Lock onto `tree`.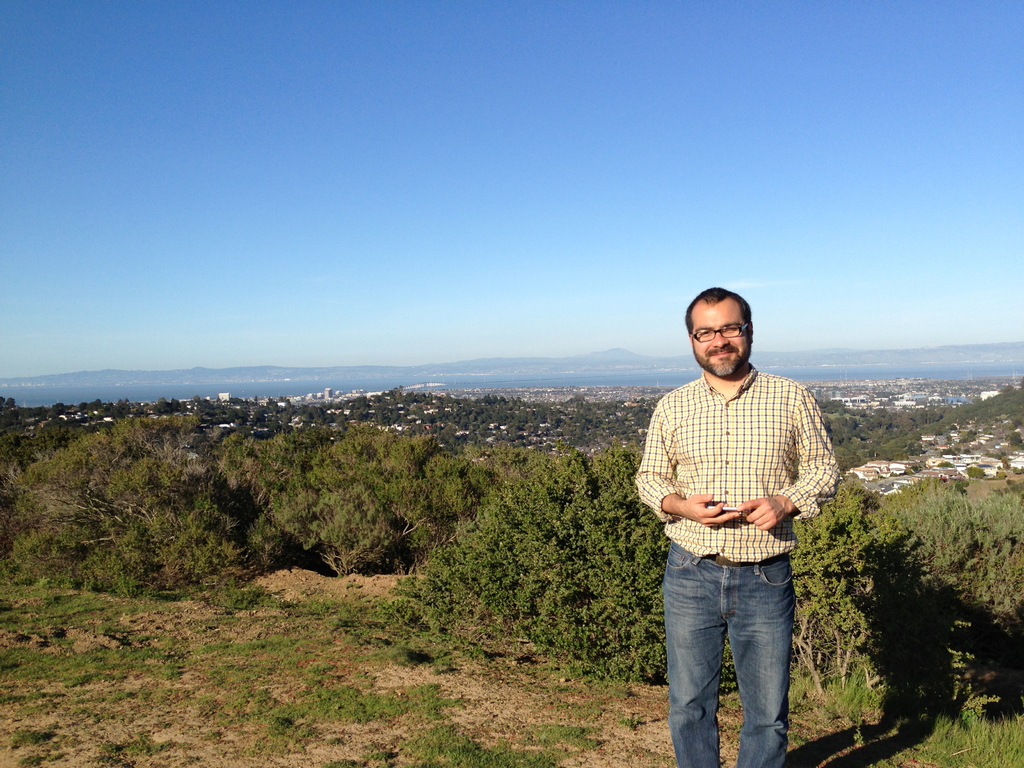
Locked: 0/387/1023/682.
